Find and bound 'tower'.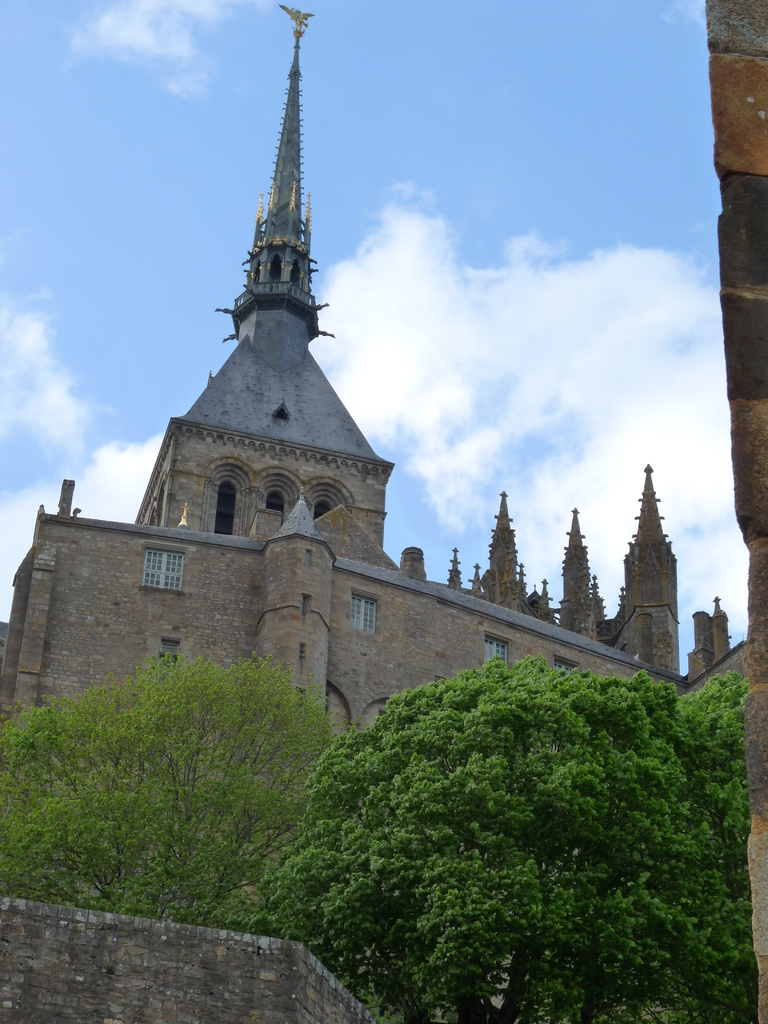
Bound: (x1=137, y1=3, x2=381, y2=570).
